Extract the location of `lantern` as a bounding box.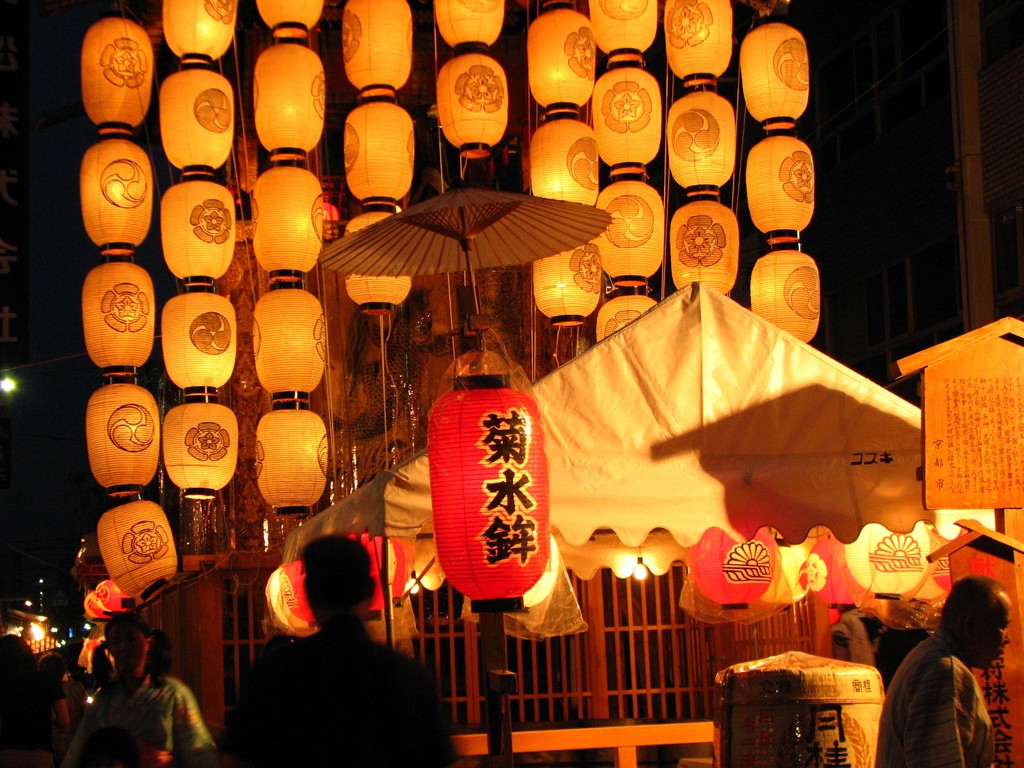
bbox(669, 196, 739, 297).
